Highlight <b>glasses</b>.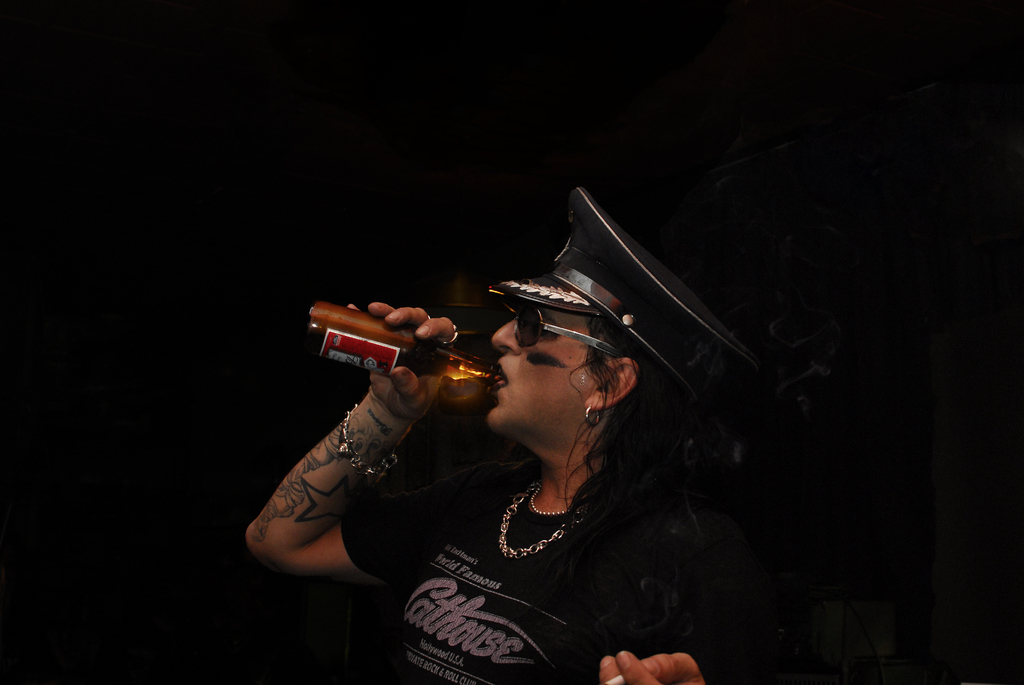
Highlighted region: [512,303,634,361].
